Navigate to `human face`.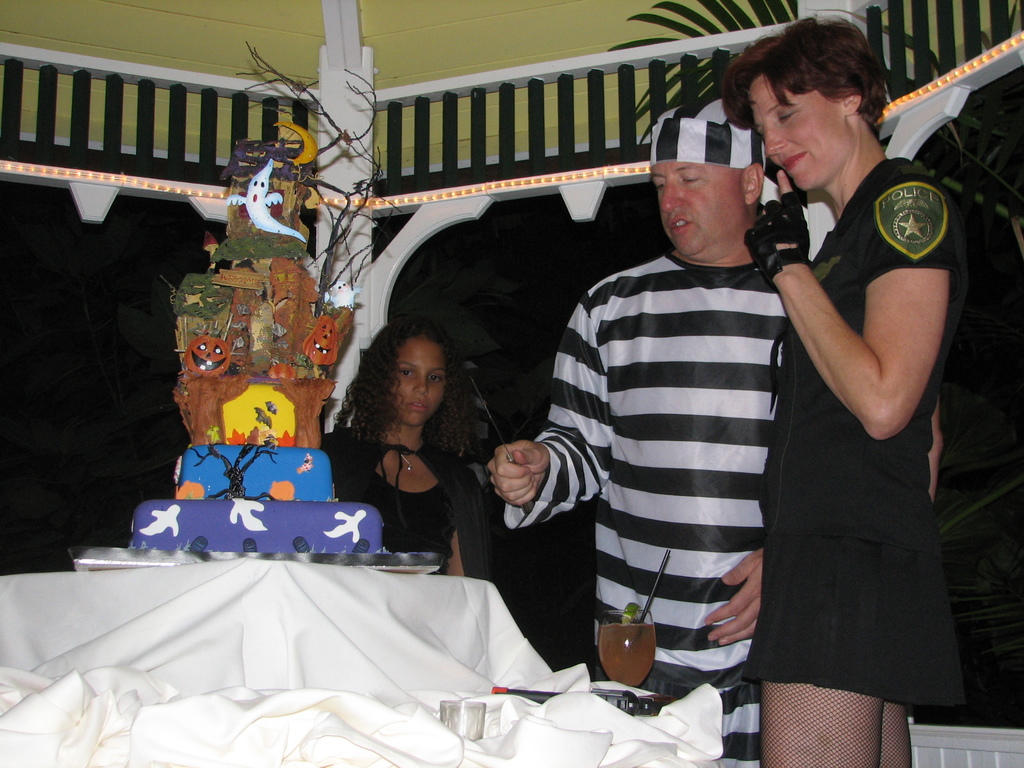
Navigation target: <box>649,159,744,257</box>.
